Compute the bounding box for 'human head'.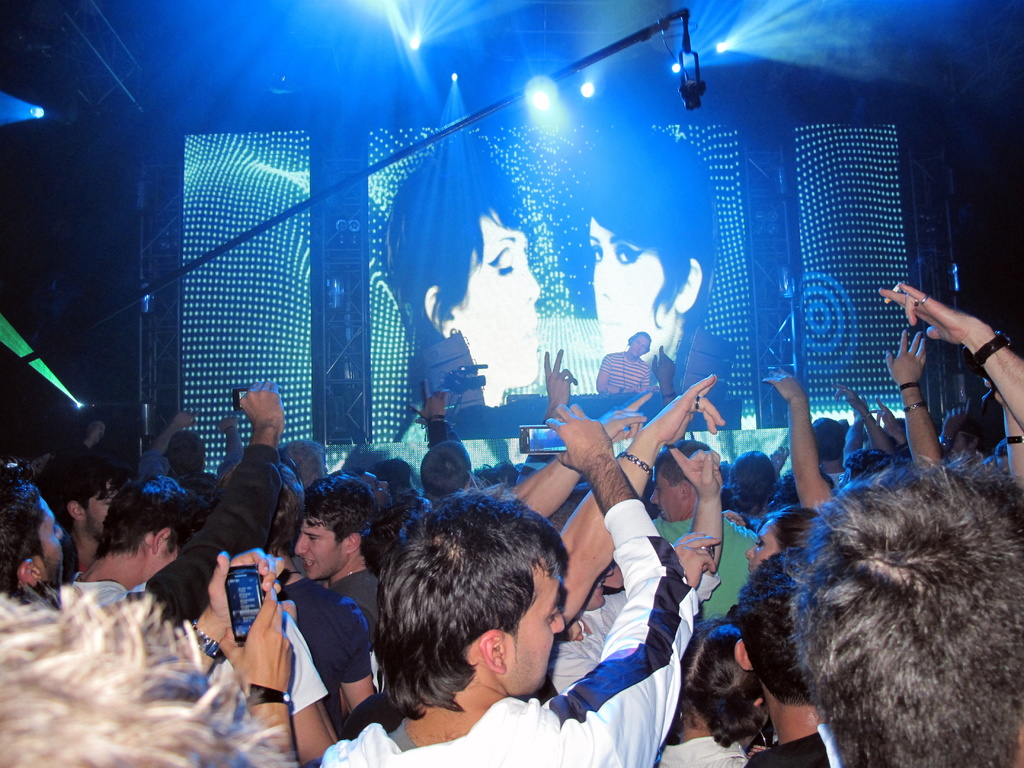
(x1=368, y1=459, x2=418, y2=497).
